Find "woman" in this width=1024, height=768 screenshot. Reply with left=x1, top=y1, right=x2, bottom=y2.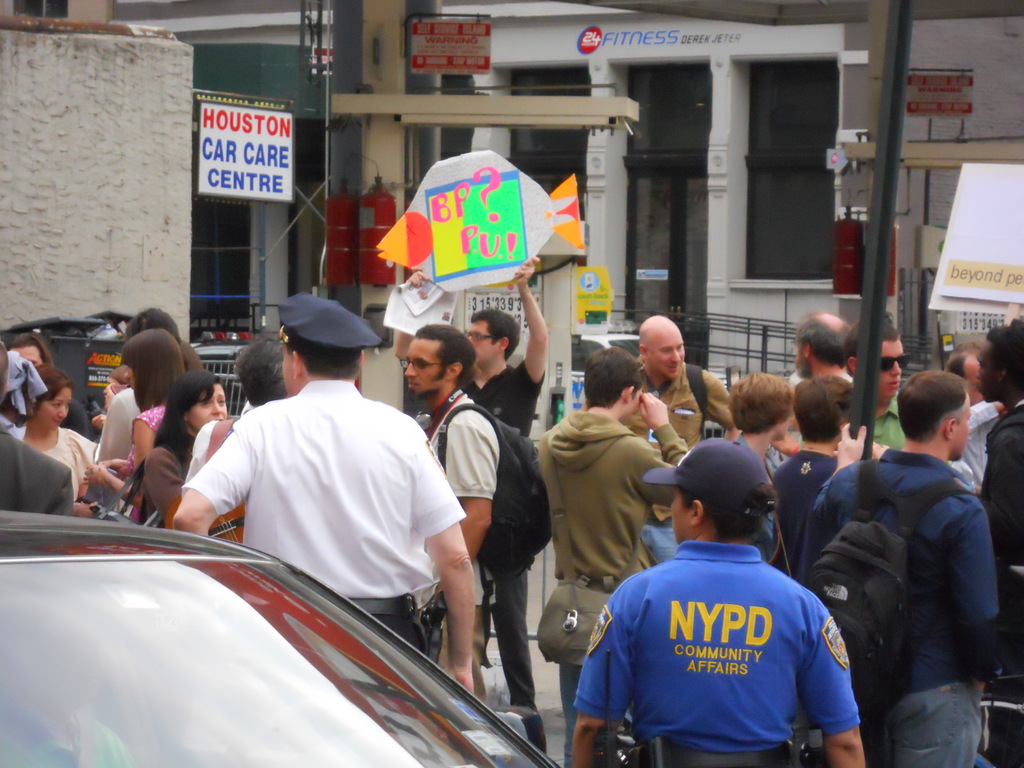
left=81, top=328, right=184, bottom=525.
